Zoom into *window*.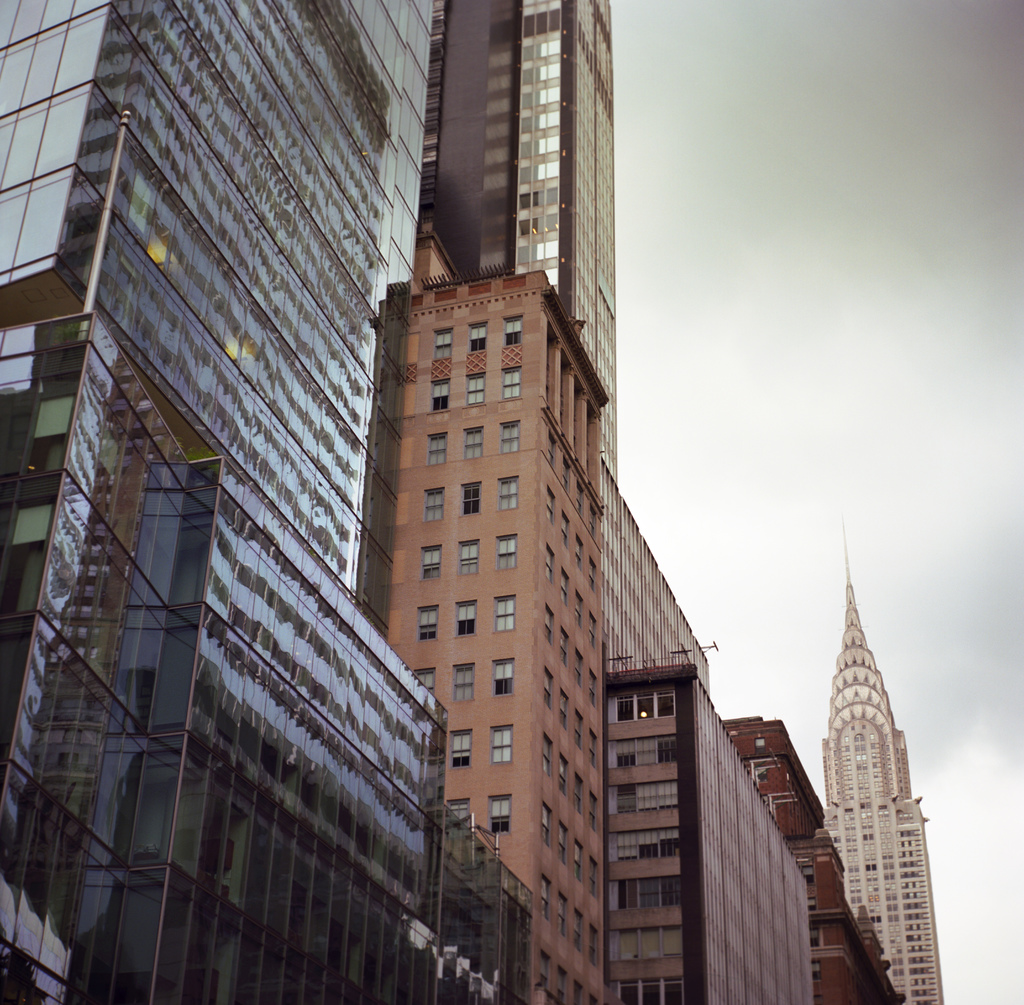
Zoom target: bbox(574, 707, 583, 750).
